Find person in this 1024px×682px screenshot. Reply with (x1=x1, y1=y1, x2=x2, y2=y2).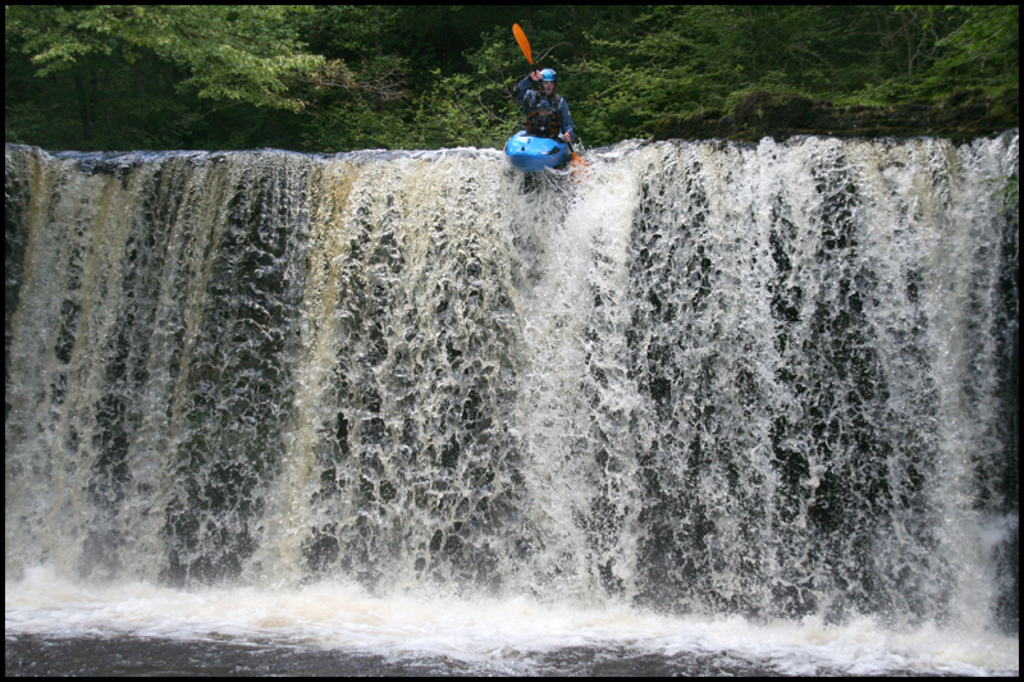
(x1=517, y1=61, x2=572, y2=142).
